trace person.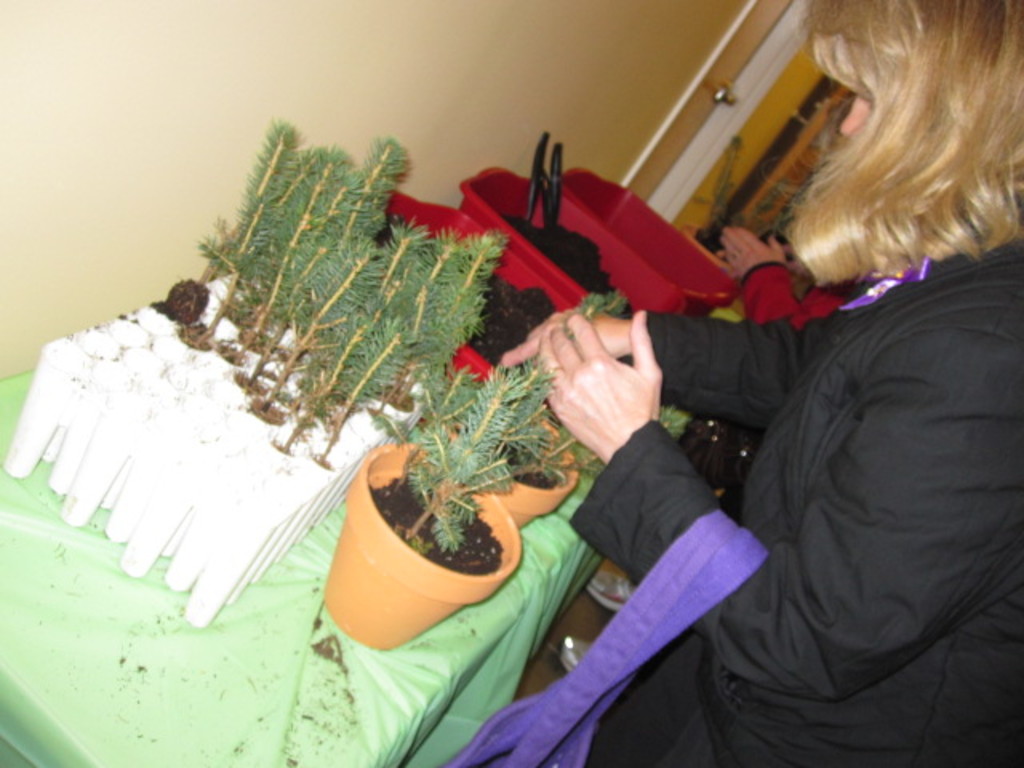
Traced to bbox(704, 32, 1023, 767).
